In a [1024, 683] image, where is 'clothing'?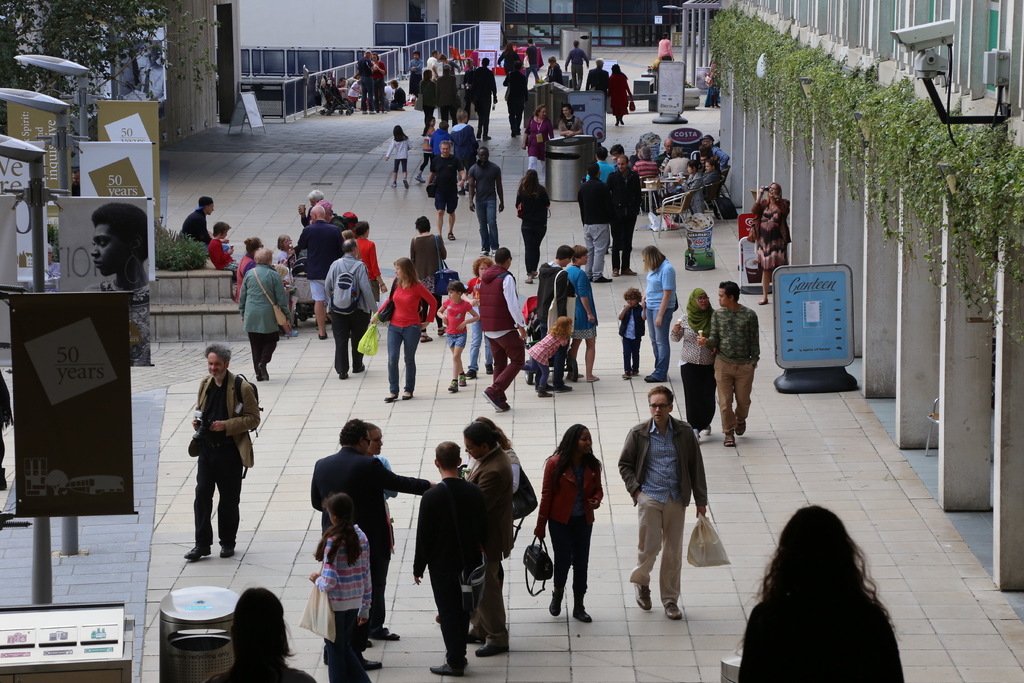
box=[348, 80, 358, 100].
